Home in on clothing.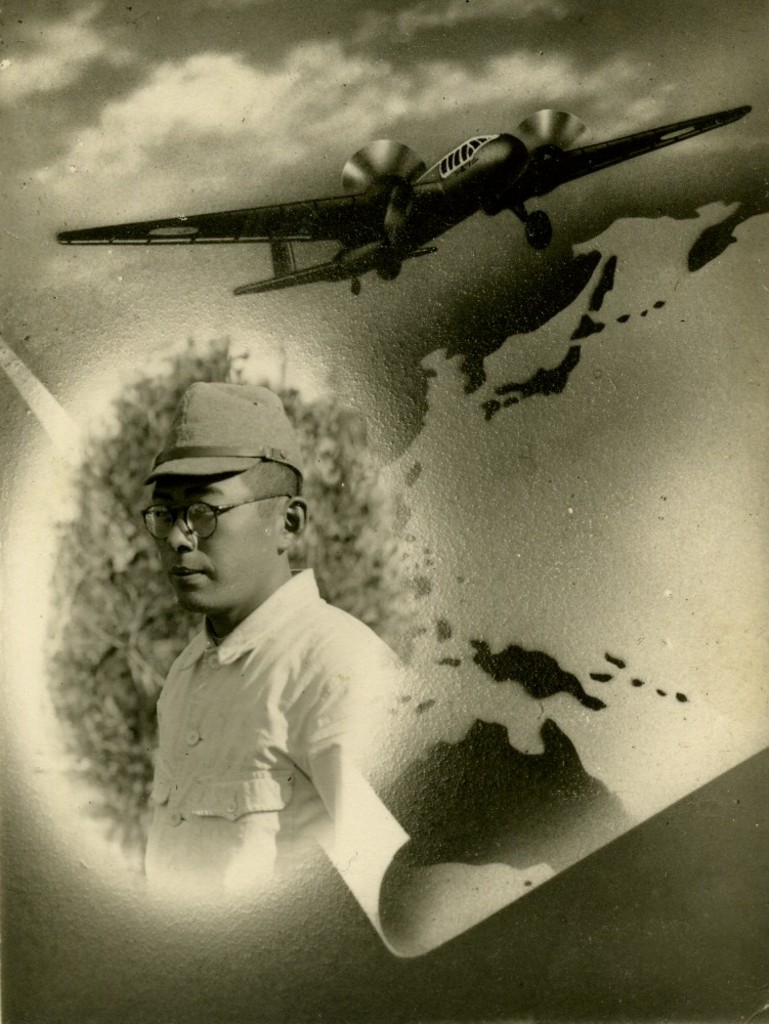
Homed in at {"left": 119, "top": 543, "right": 383, "bottom": 860}.
